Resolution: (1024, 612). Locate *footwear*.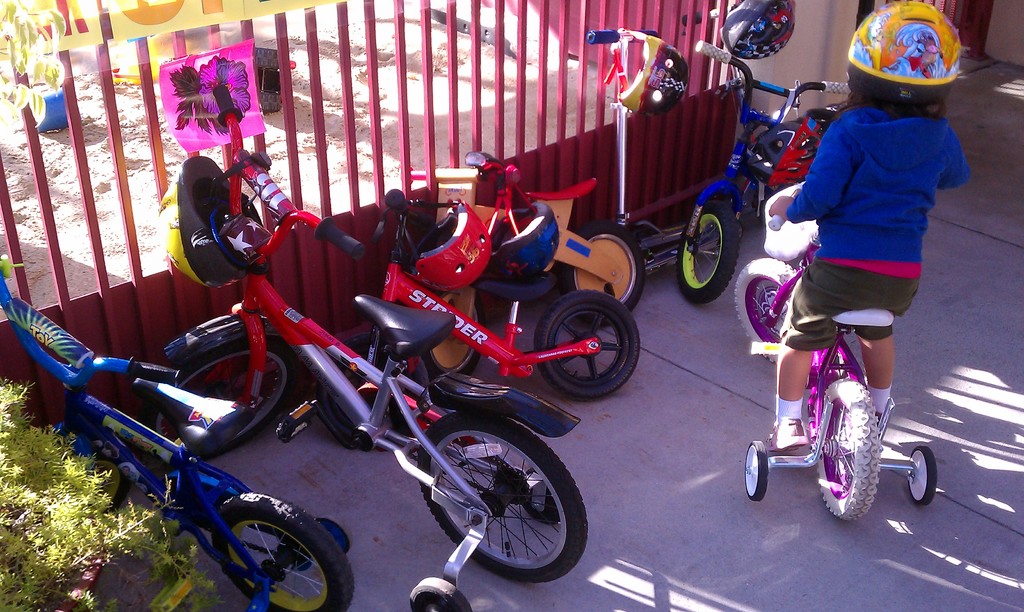
[762,418,810,453].
